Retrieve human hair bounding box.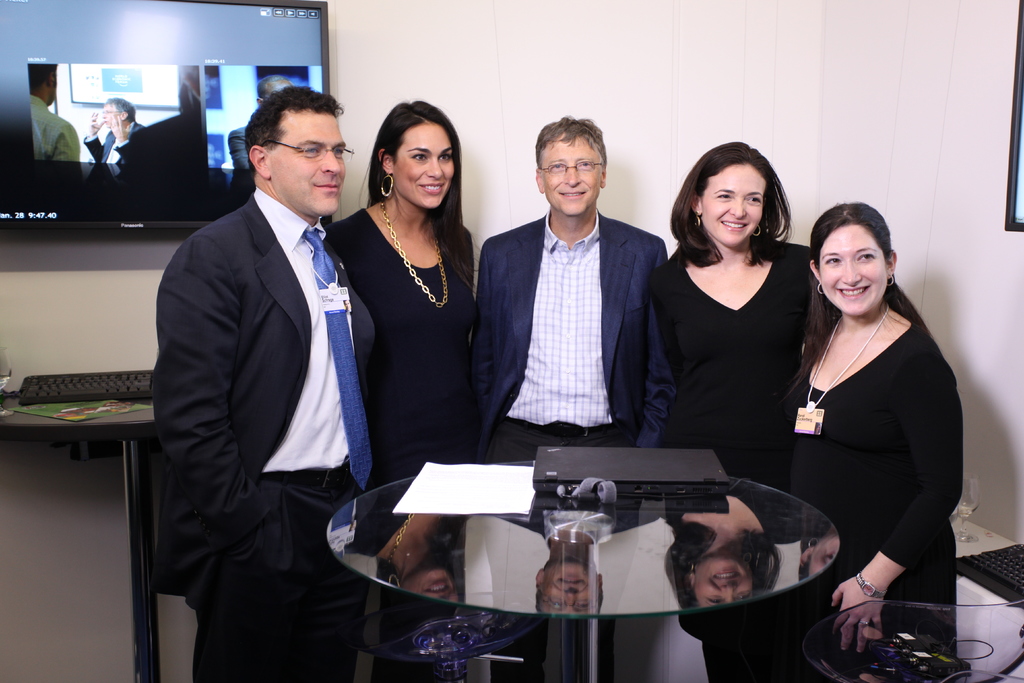
Bounding box: [354, 95, 485, 291].
